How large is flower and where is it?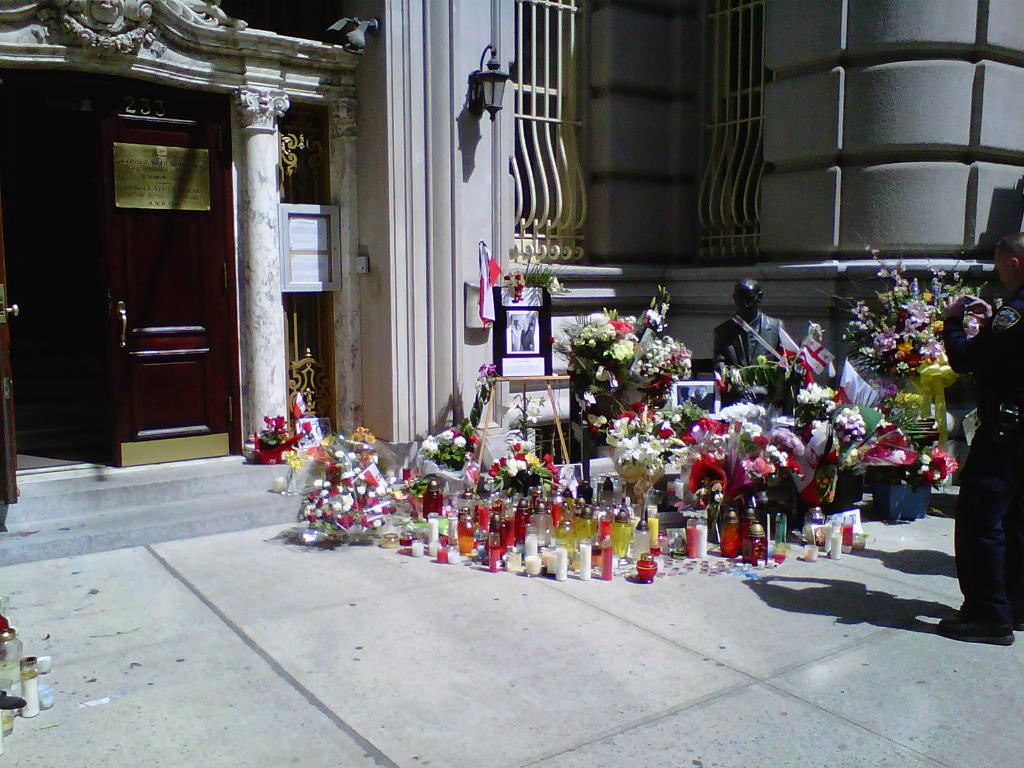
Bounding box: box(751, 458, 765, 470).
